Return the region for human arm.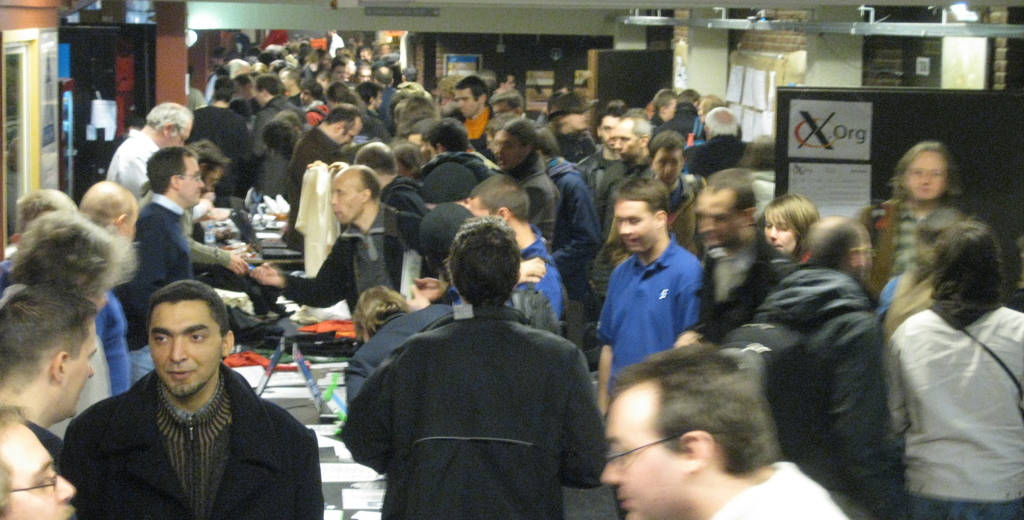
(329,363,395,478).
